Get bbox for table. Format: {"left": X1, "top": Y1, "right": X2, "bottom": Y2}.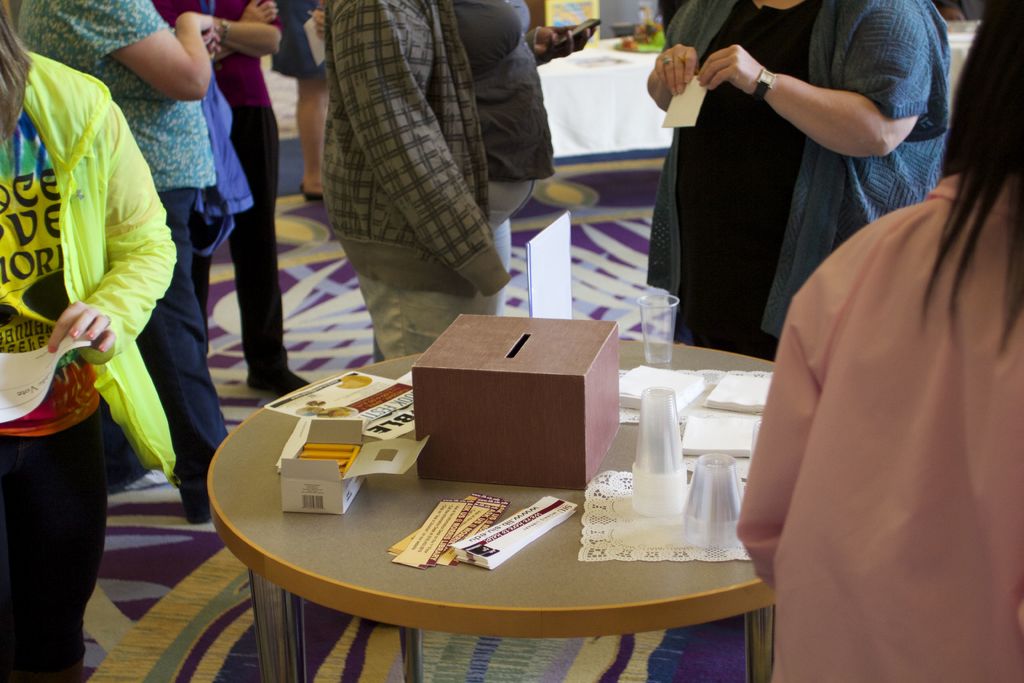
{"left": 155, "top": 304, "right": 797, "bottom": 674}.
